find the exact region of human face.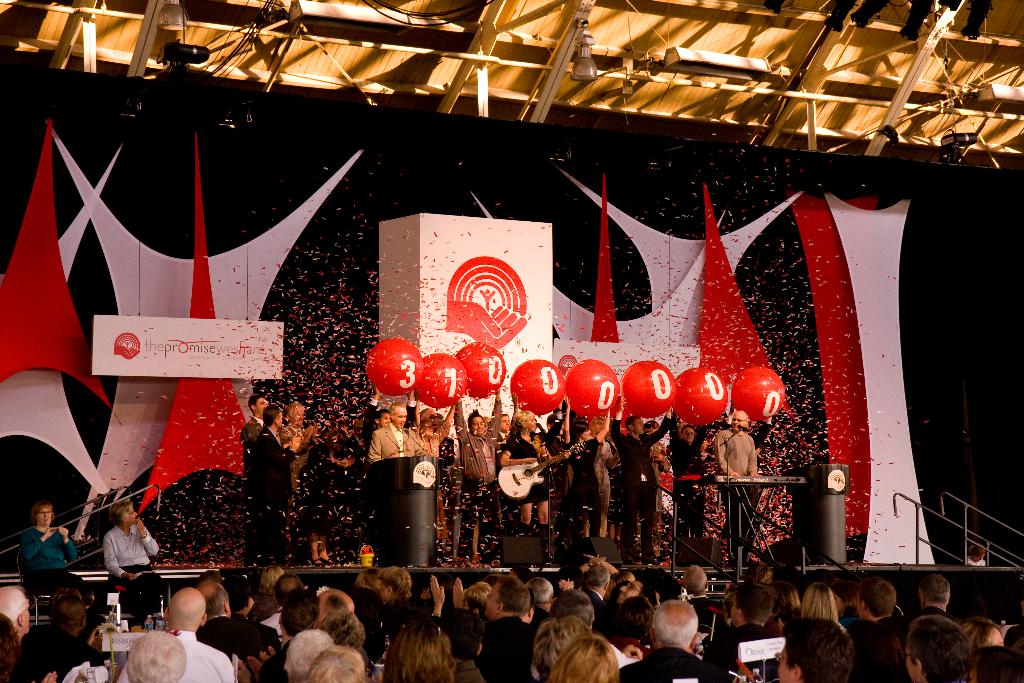
Exact region: Rect(397, 413, 405, 429).
